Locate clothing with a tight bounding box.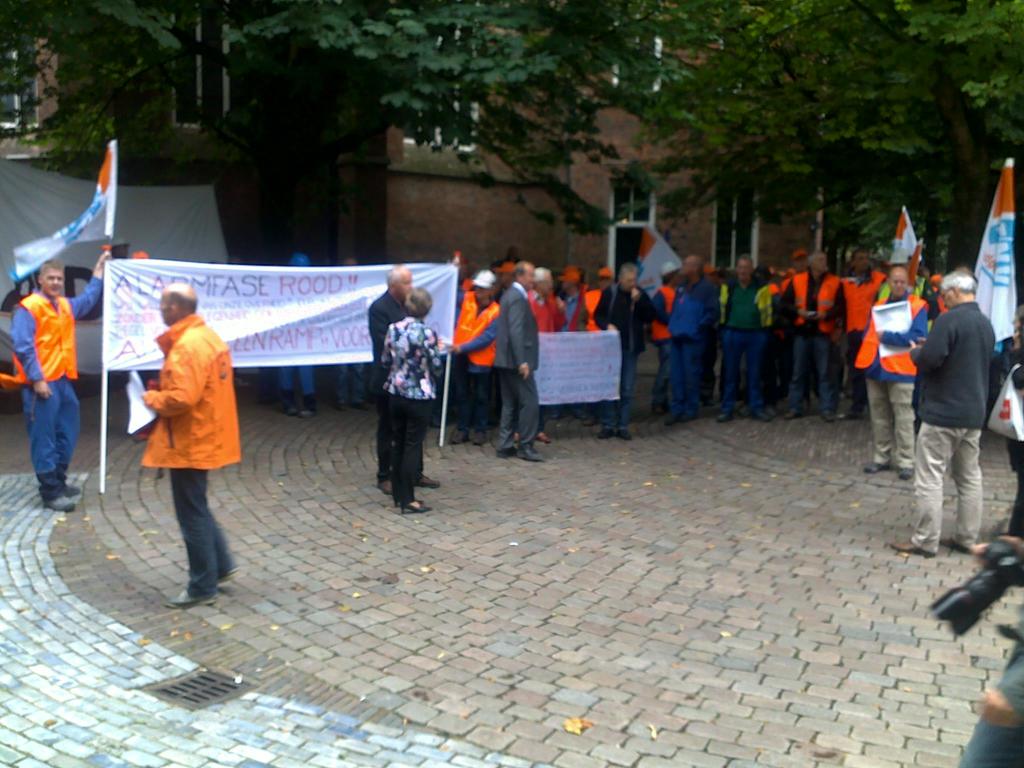
565,295,594,332.
